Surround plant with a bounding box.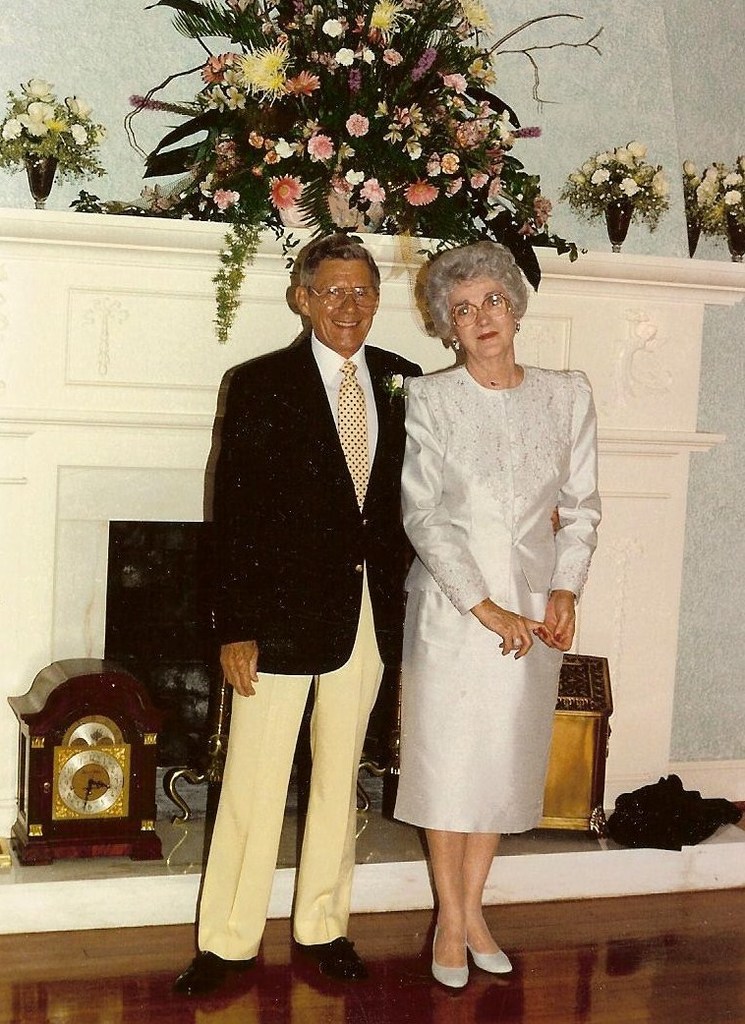
rect(72, 0, 610, 344).
